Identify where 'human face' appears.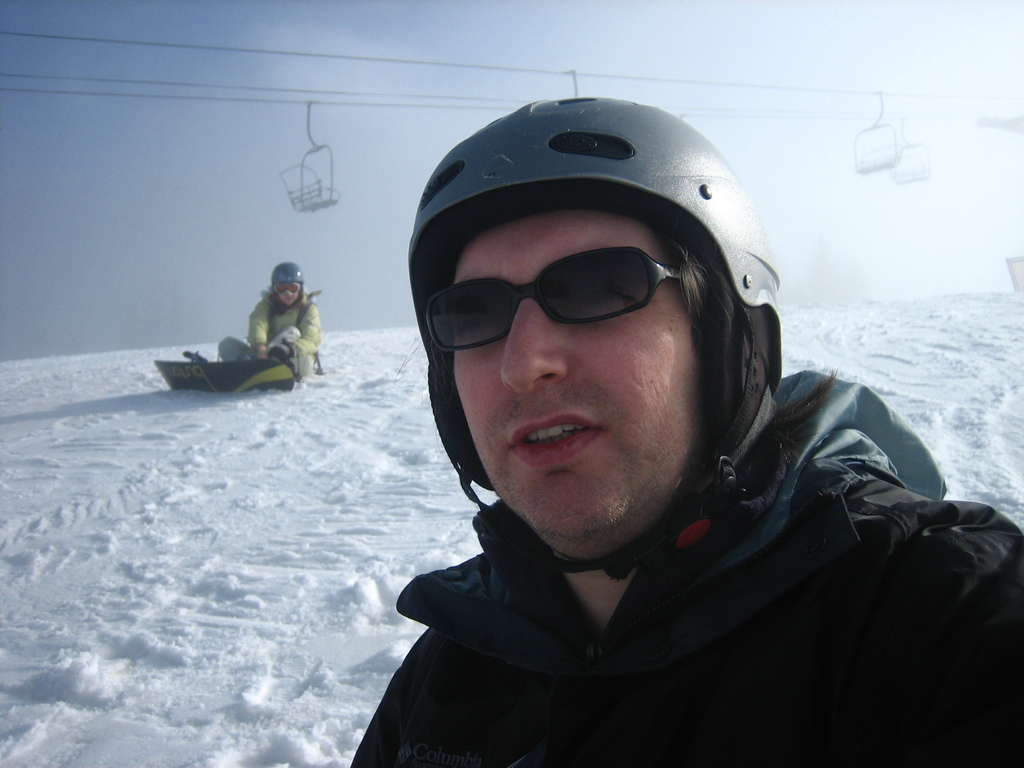
Appears at select_region(449, 212, 702, 536).
